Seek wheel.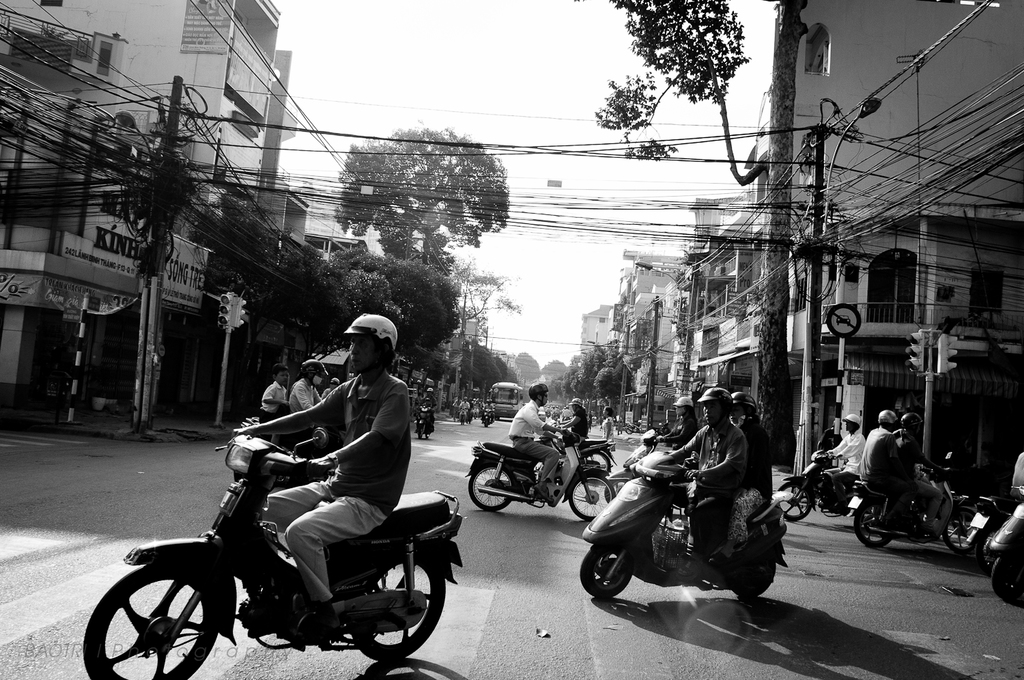
locate(733, 558, 775, 601).
